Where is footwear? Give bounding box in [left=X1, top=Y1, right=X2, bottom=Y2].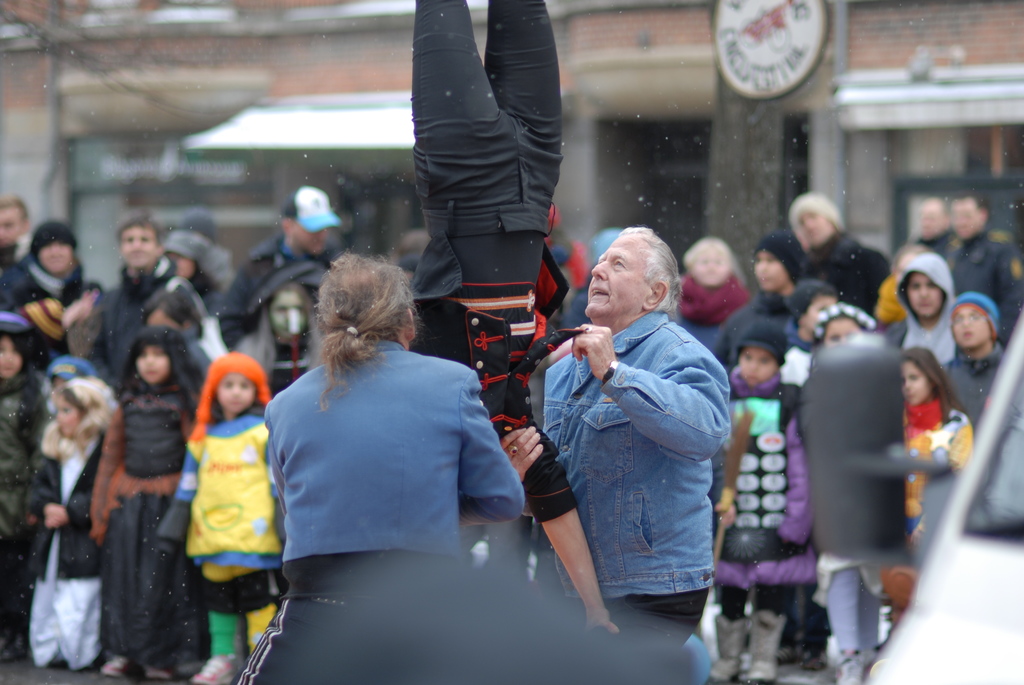
[left=748, top=611, right=787, bottom=684].
